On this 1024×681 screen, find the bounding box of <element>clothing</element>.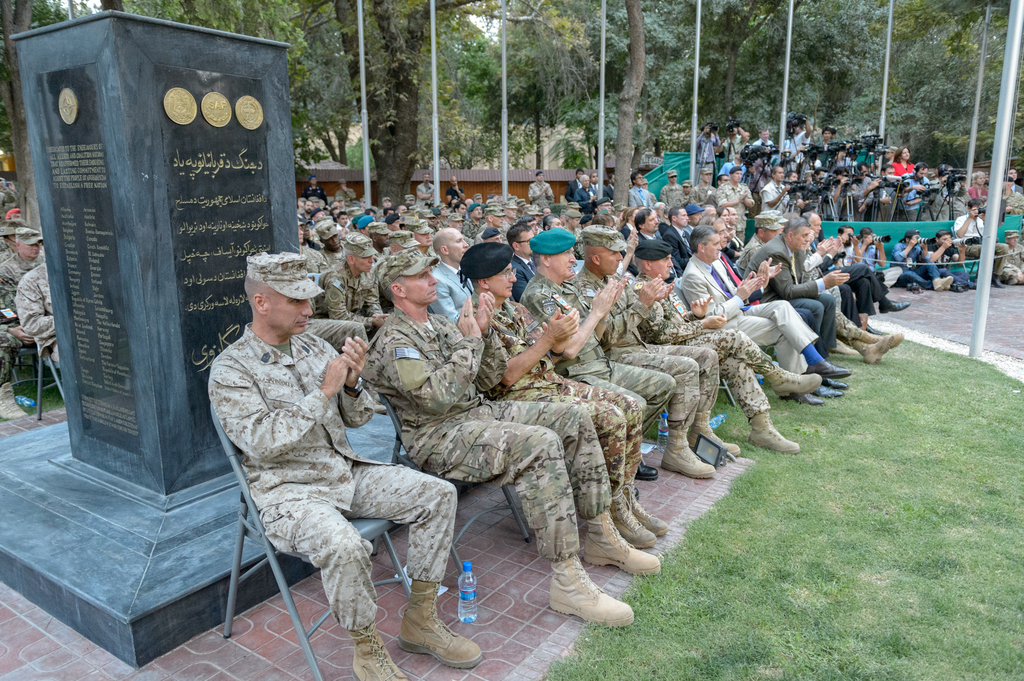
Bounding box: {"left": 466, "top": 291, "right": 647, "bottom": 515}.
